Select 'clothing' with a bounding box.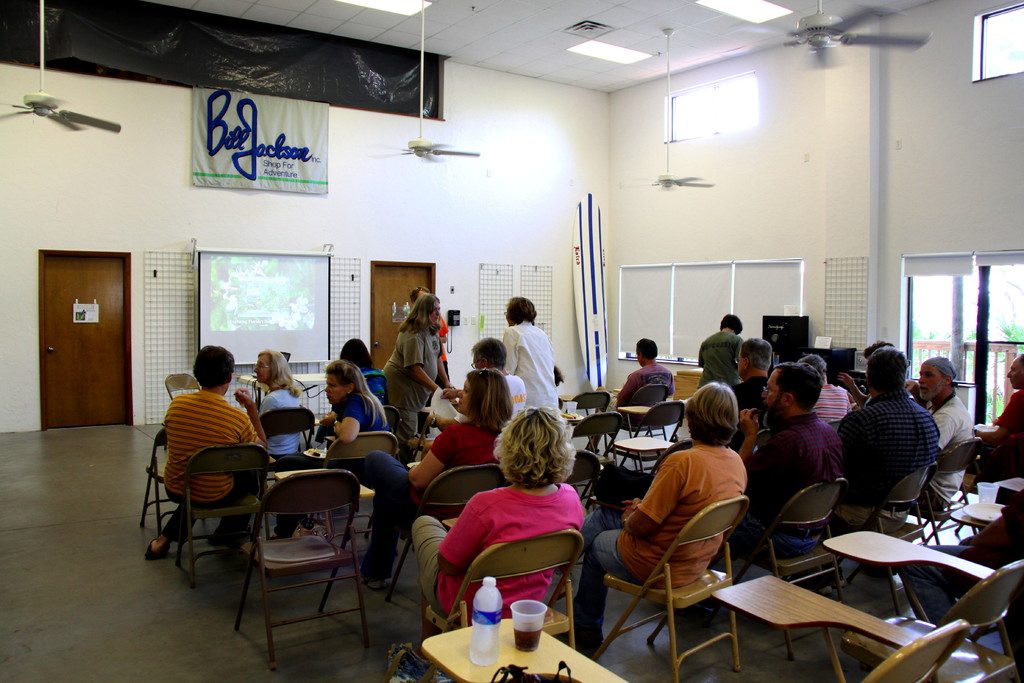
BBox(618, 368, 675, 416).
